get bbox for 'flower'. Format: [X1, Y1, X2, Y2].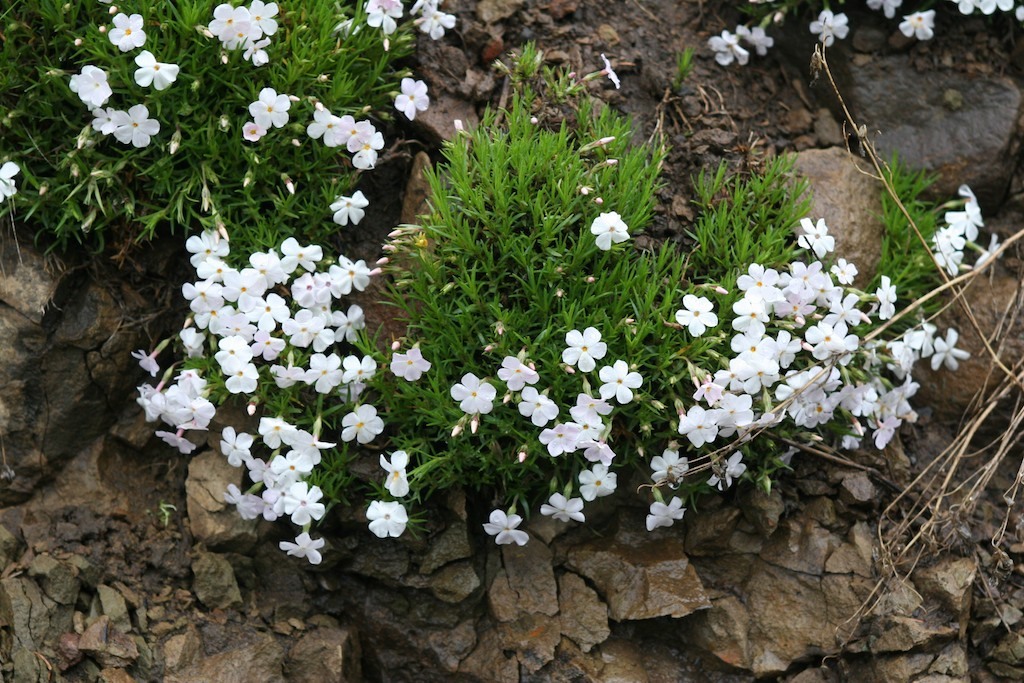
[336, 256, 372, 291].
